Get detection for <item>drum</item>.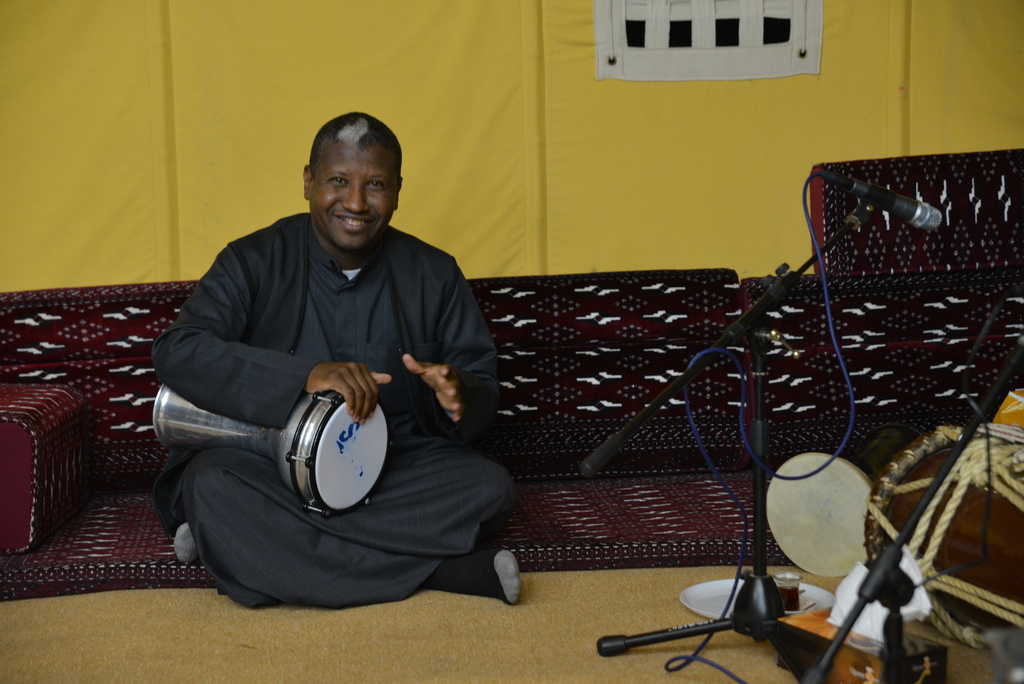
Detection: [left=764, top=452, right=874, bottom=576].
